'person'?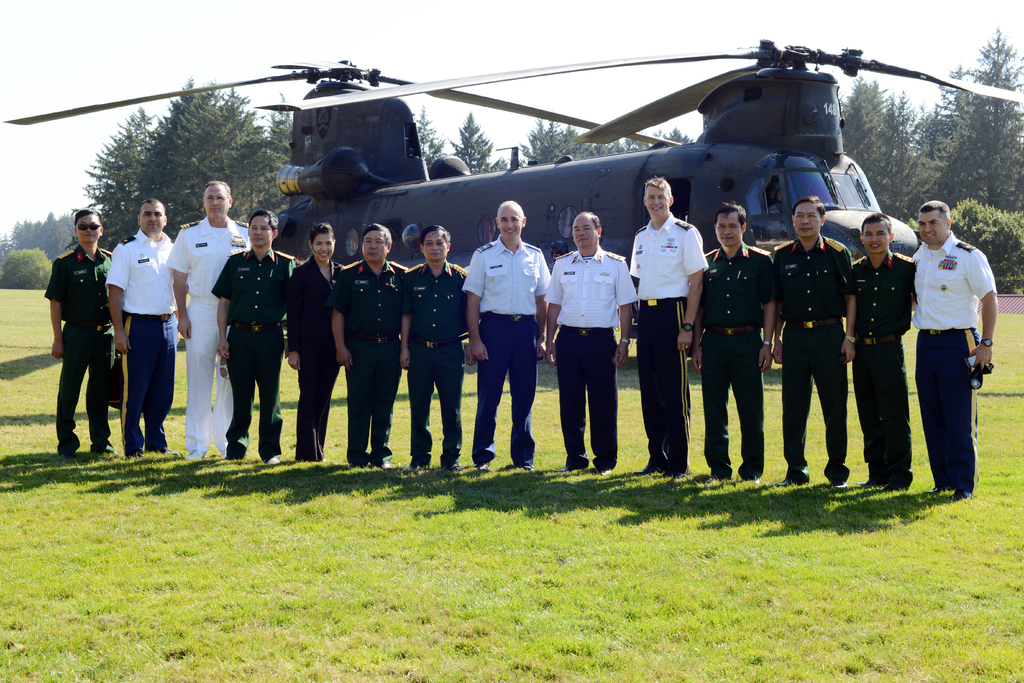
404:225:474:482
